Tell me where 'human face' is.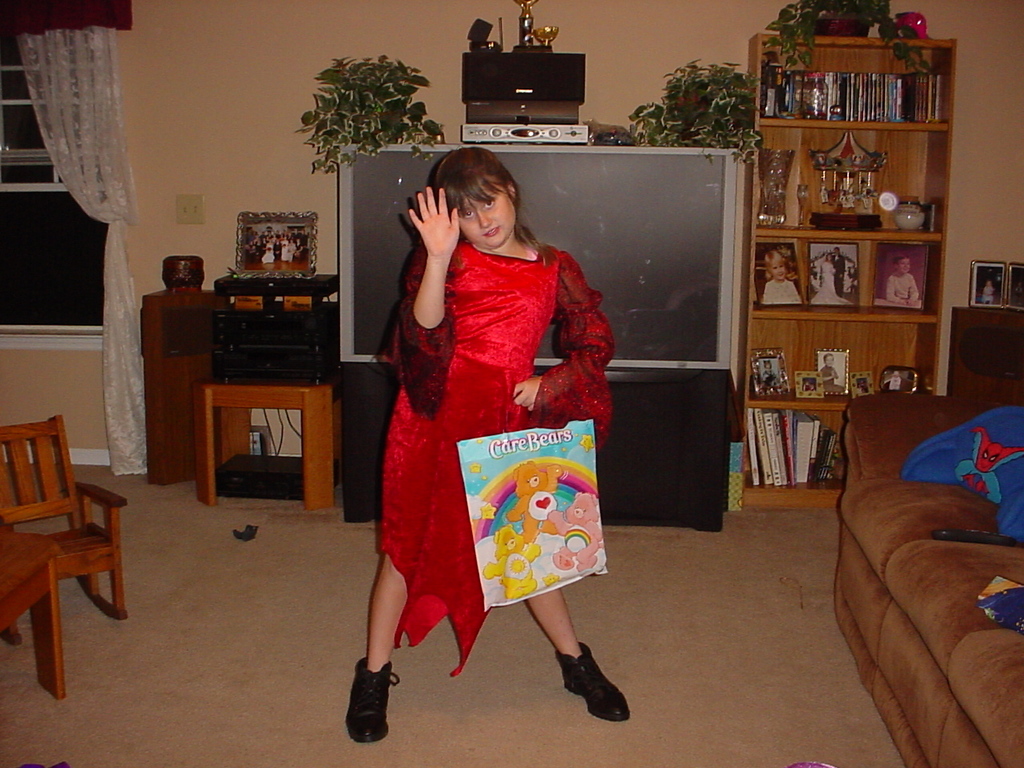
'human face' is at box(771, 254, 787, 278).
